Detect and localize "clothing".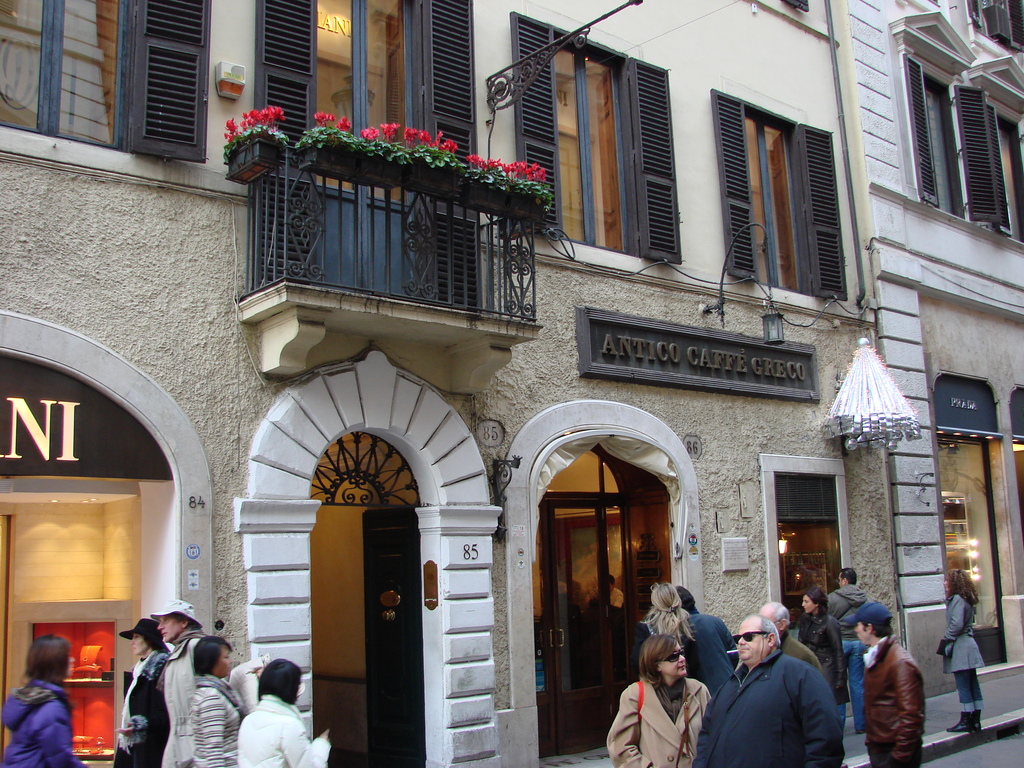
Localized at l=611, t=669, r=719, b=767.
